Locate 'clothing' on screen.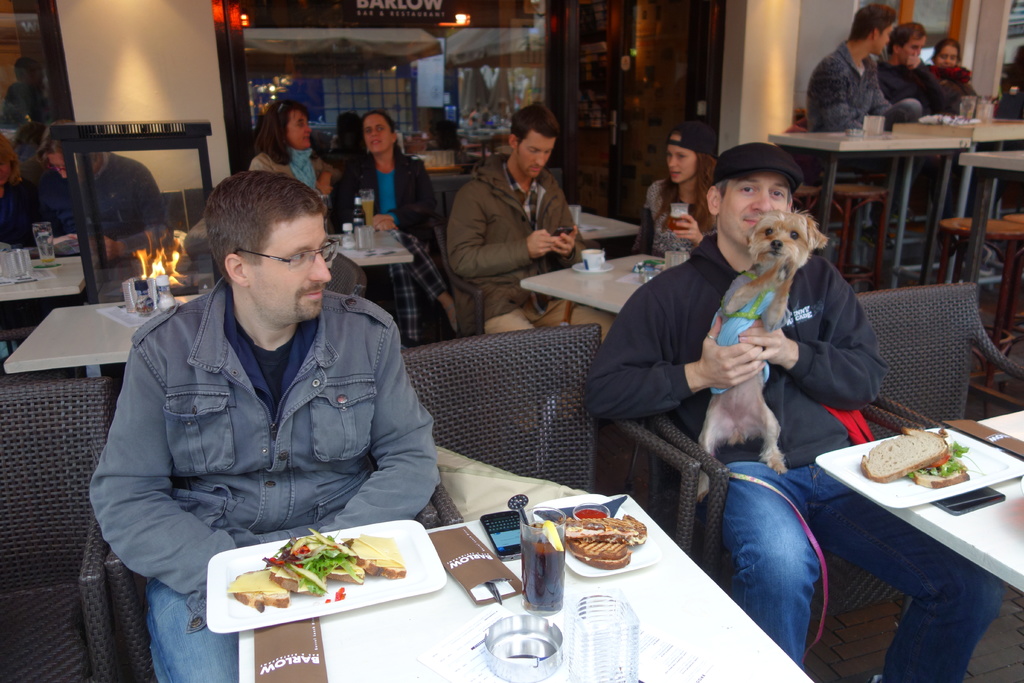
On screen at bbox=[874, 59, 940, 117].
